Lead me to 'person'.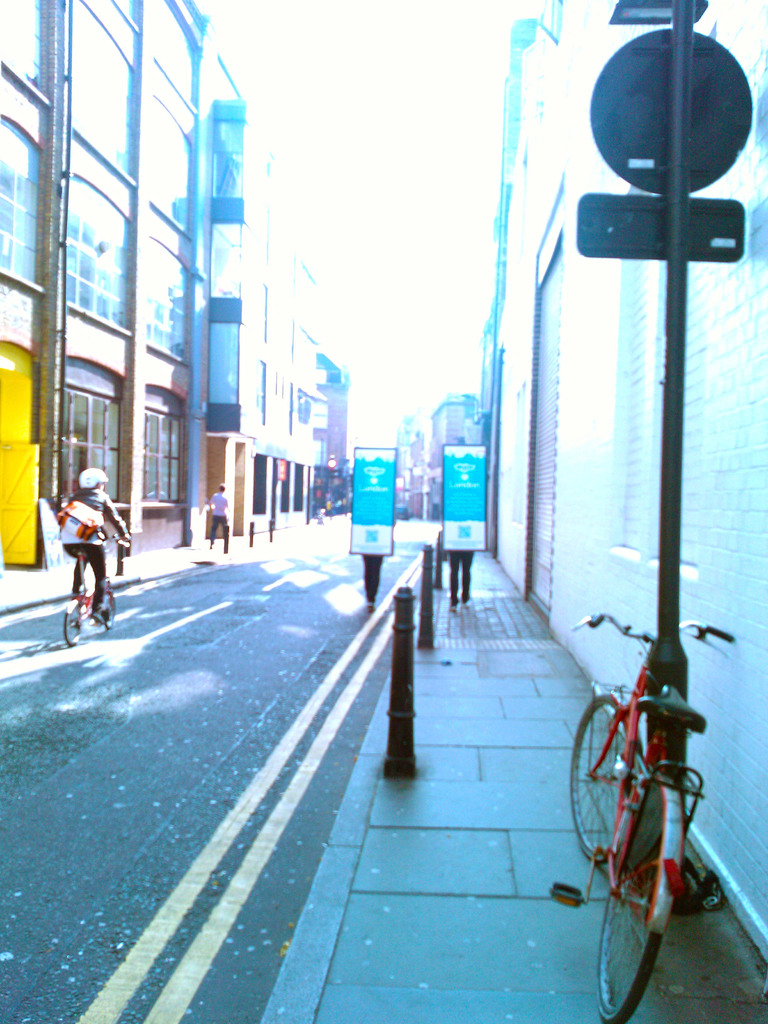
Lead to select_region(61, 462, 115, 636).
